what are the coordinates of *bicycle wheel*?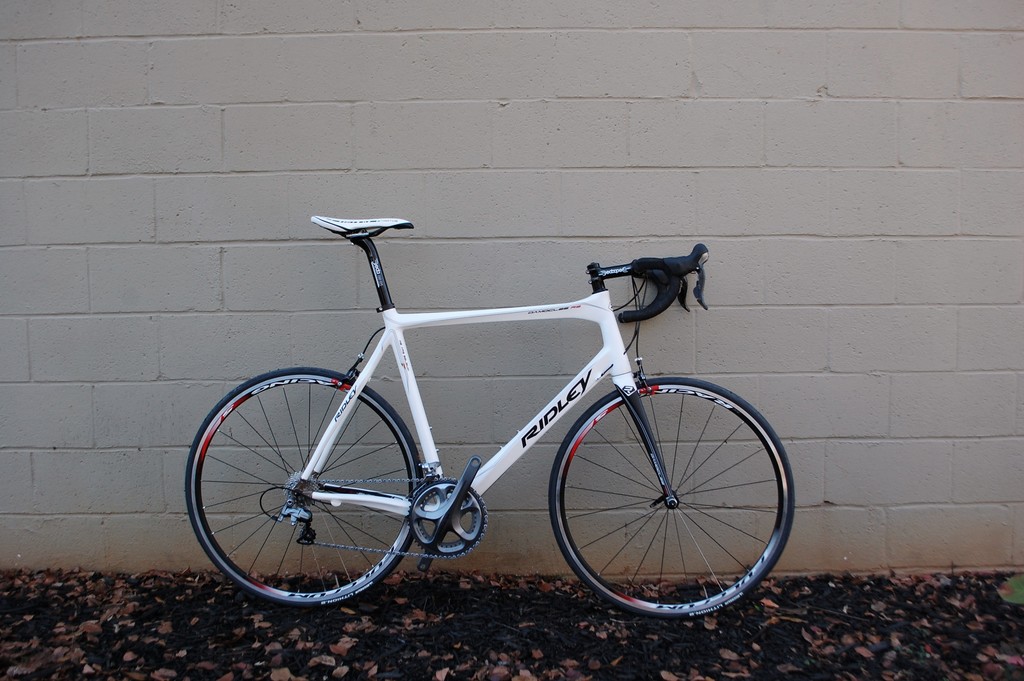
(546, 381, 797, 634).
